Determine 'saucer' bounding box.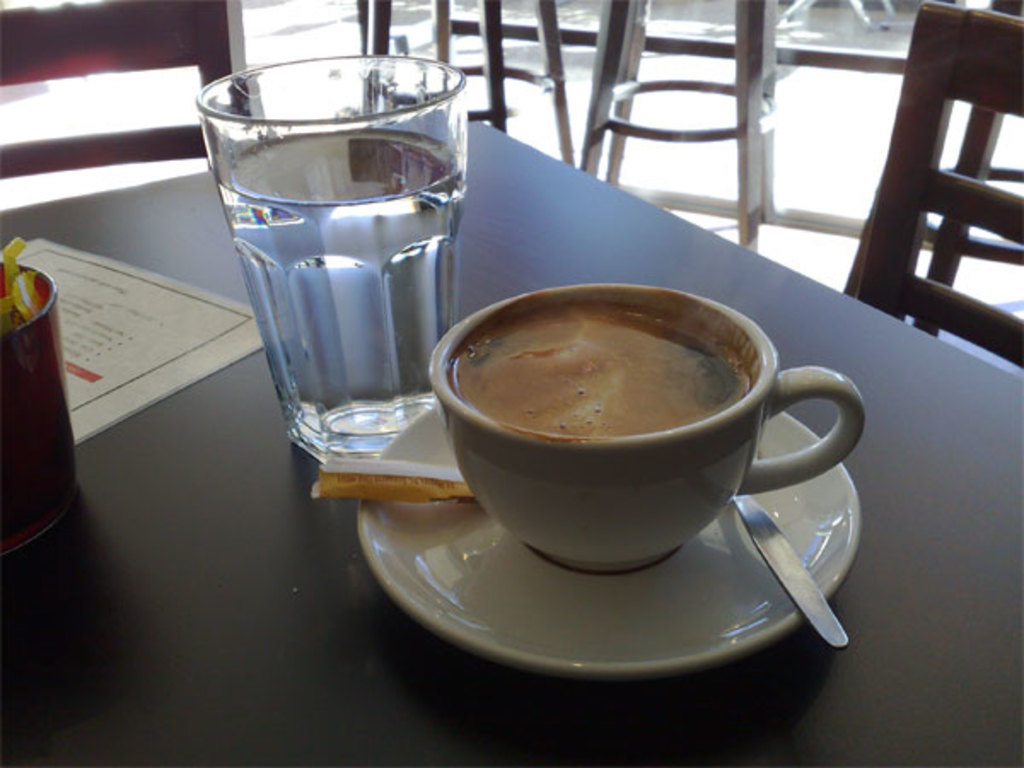
Determined: box(355, 403, 867, 676).
